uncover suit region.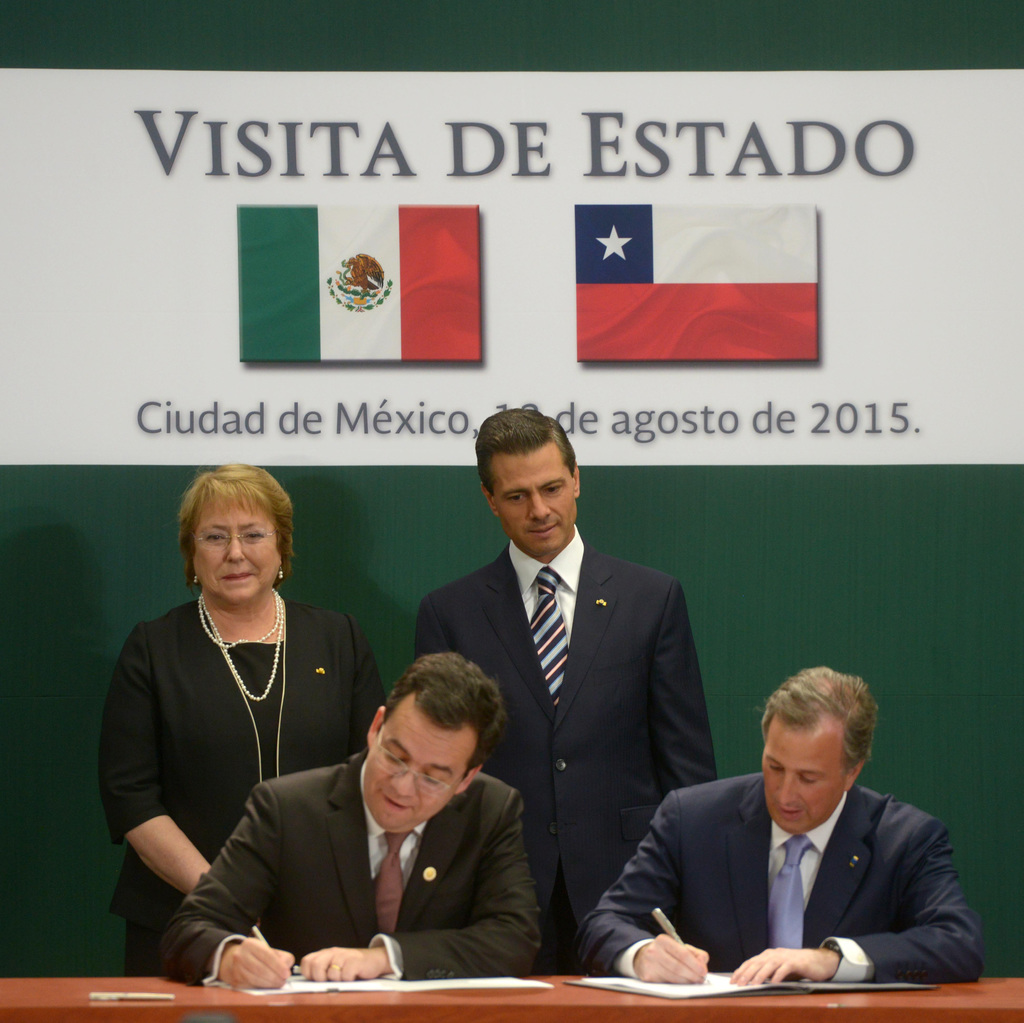
Uncovered: bbox=(152, 748, 543, 986).
